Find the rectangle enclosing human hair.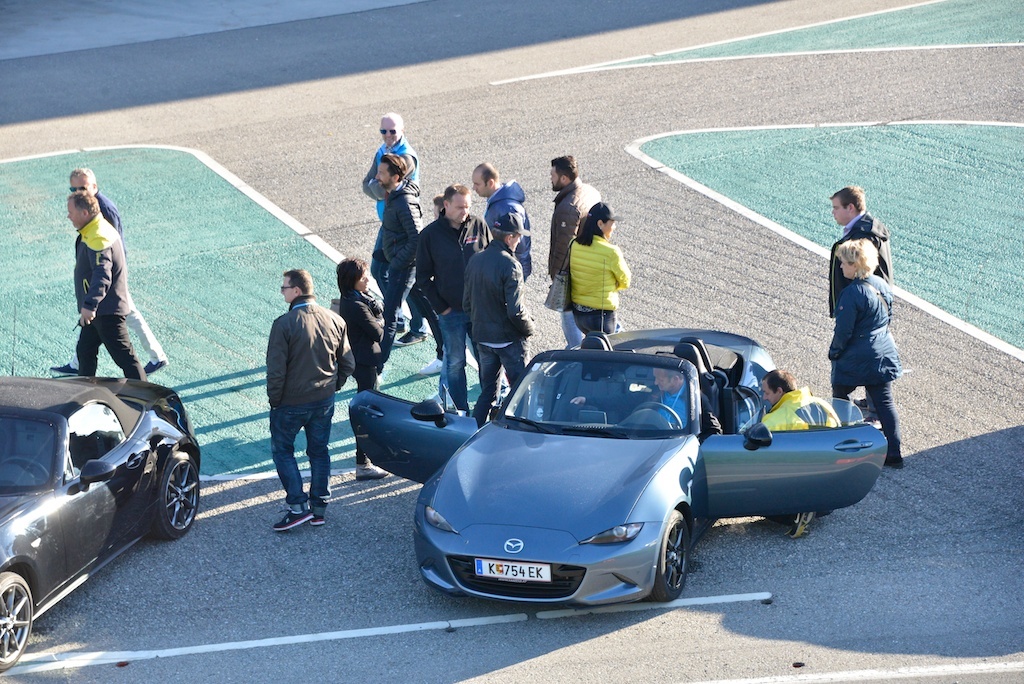
bbox=(666, 369, 680, 386).
